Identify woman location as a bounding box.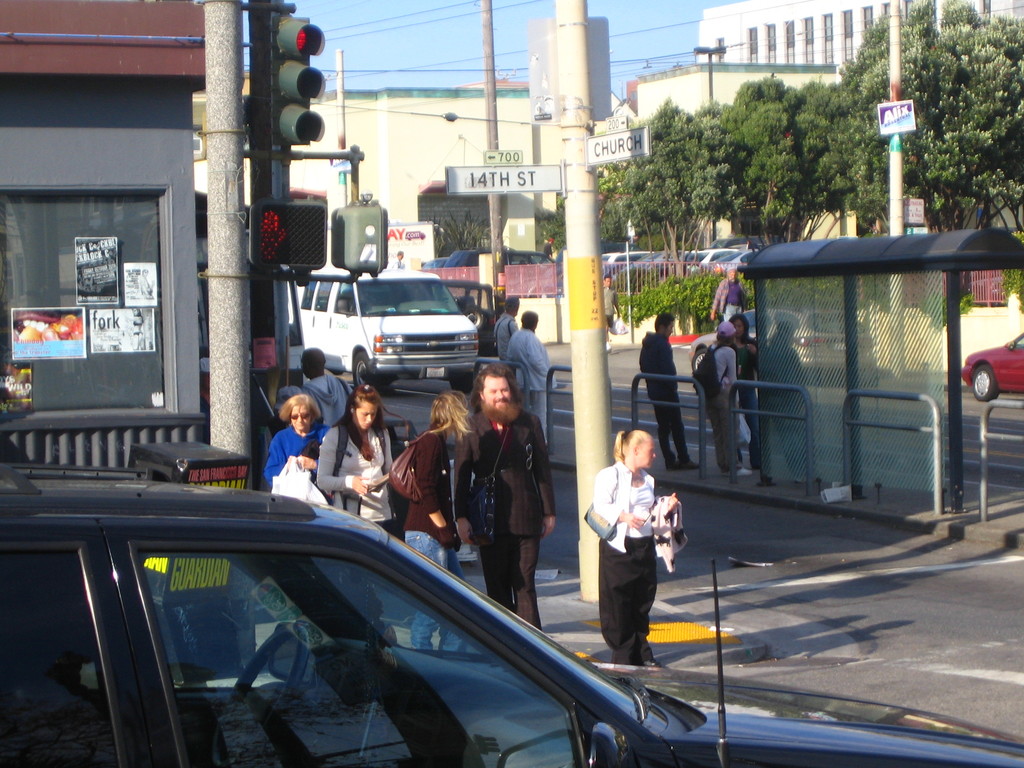
crop(581, 420, 682, 670).
